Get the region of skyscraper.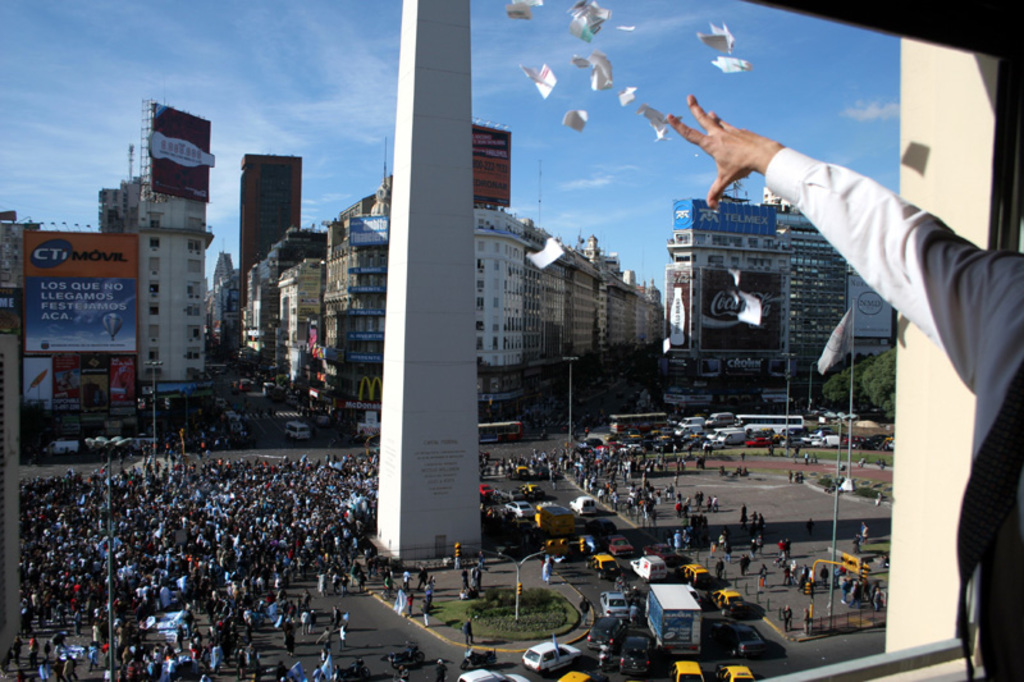
BBox(663, 193, 774, 397).
